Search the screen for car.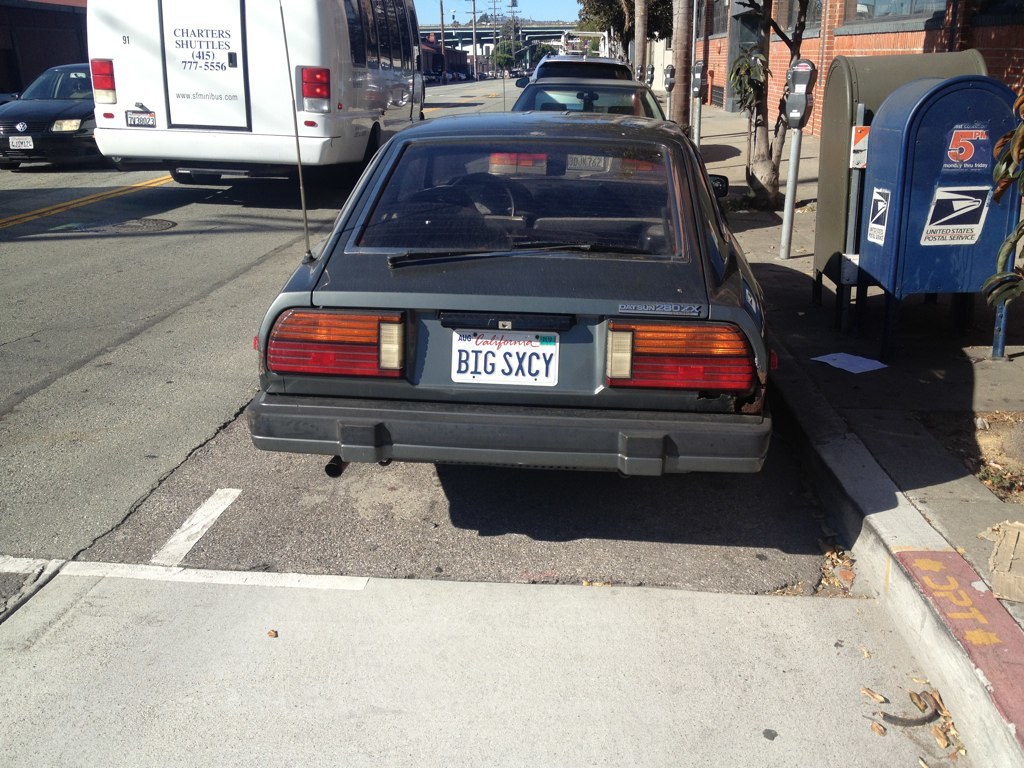
Found at bbox=(513, 59, 641, 119).
